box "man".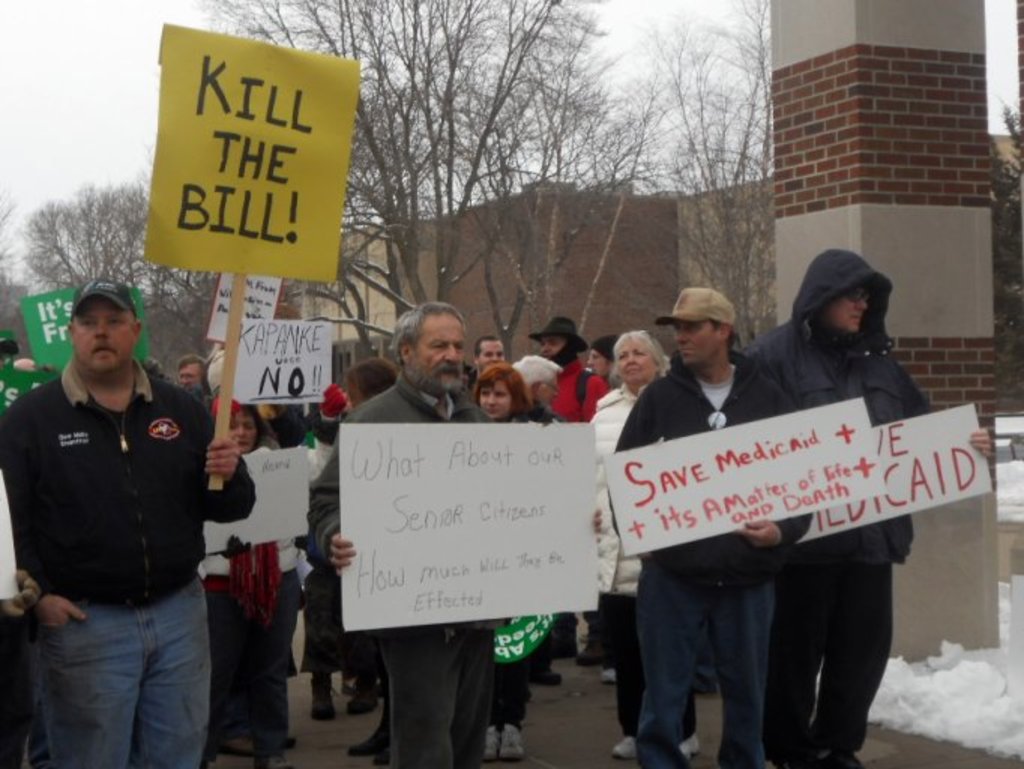
l=470, t=333, r=509, b=388.
